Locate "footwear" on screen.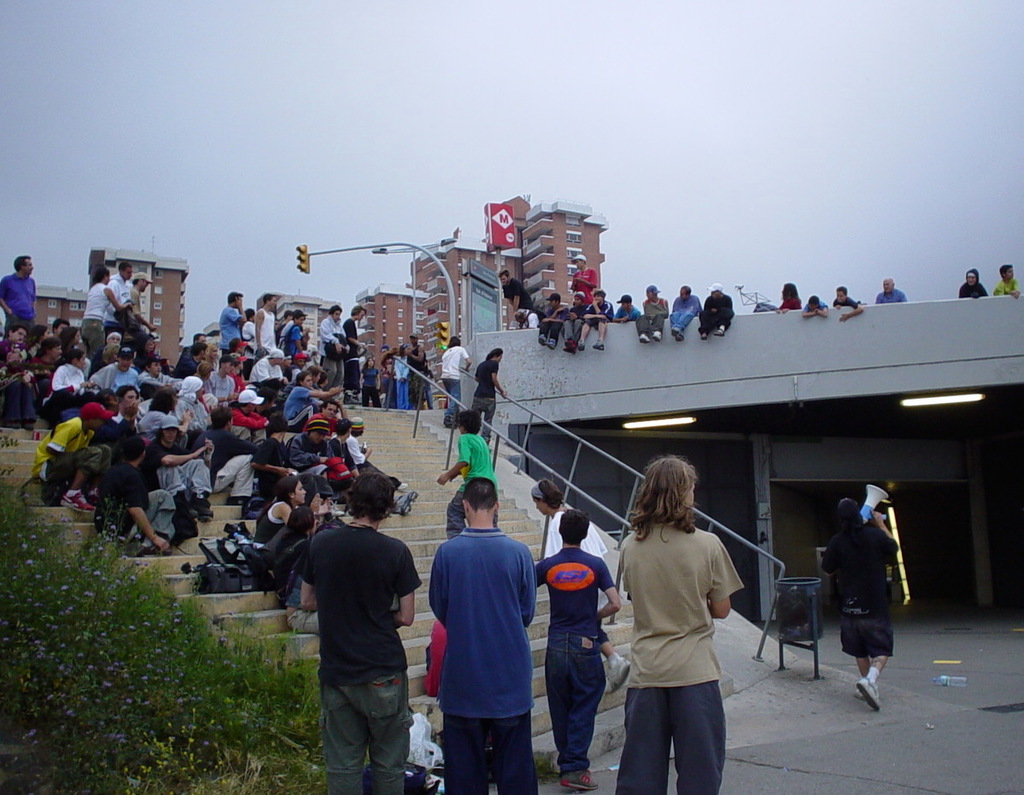
On screen at Rect(850, 681, 869, 702).
